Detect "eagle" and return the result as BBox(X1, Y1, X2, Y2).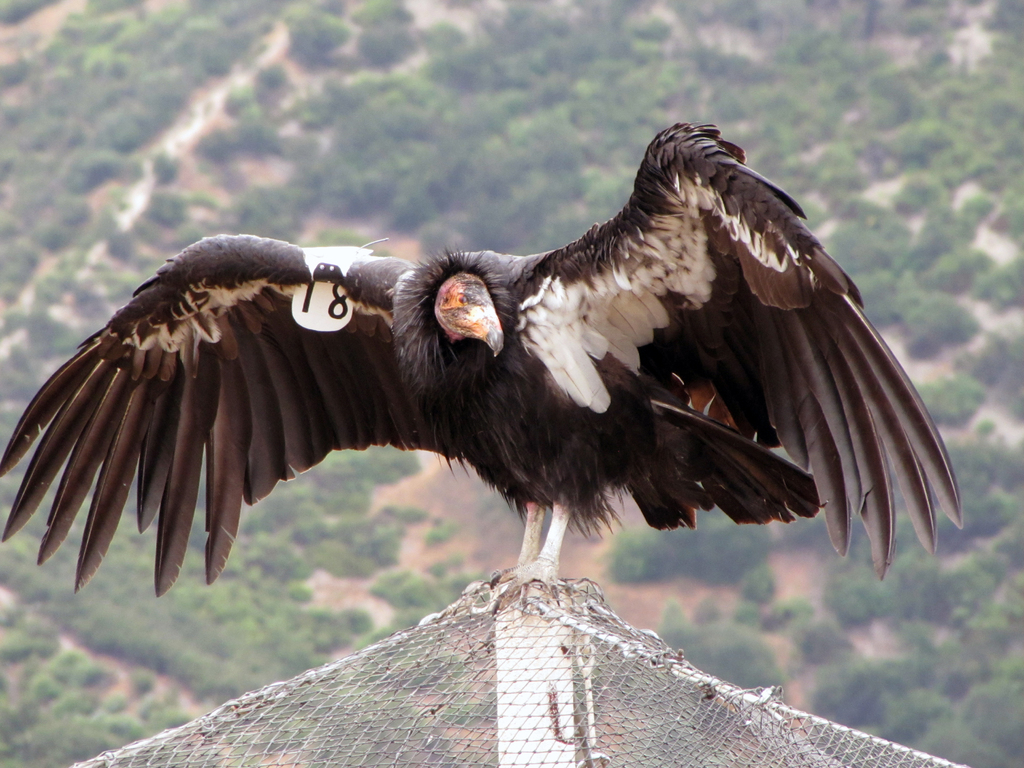
BBox(0, 118, 969, 606).
